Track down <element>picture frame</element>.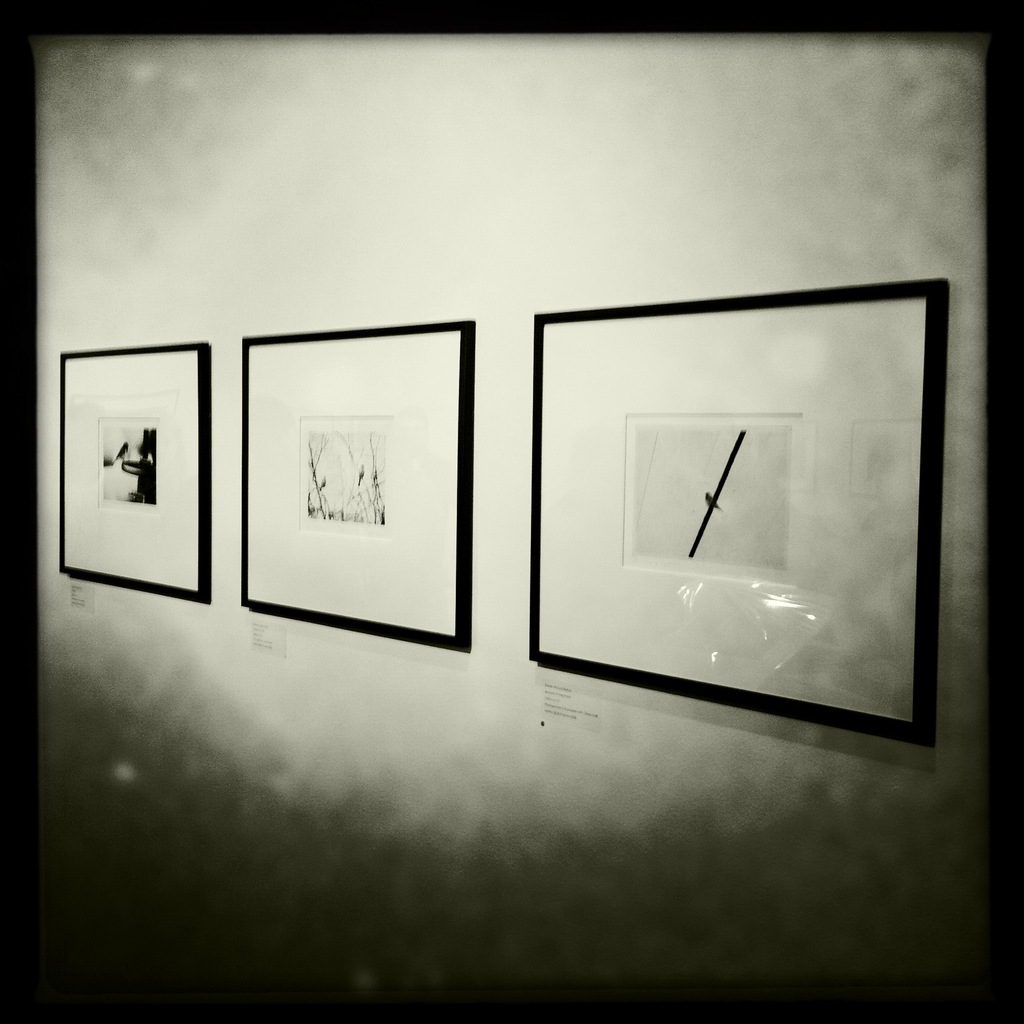
Tracked to detection(42, 330, 235, 606).
